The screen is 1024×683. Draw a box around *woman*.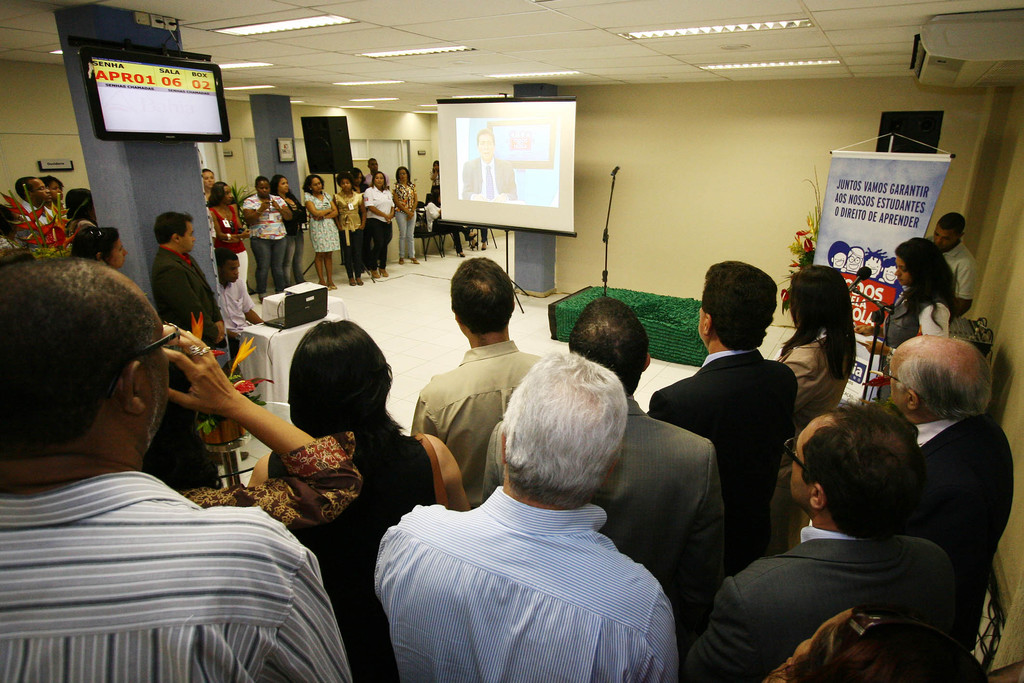
rect(870, 238, 960, 392).
